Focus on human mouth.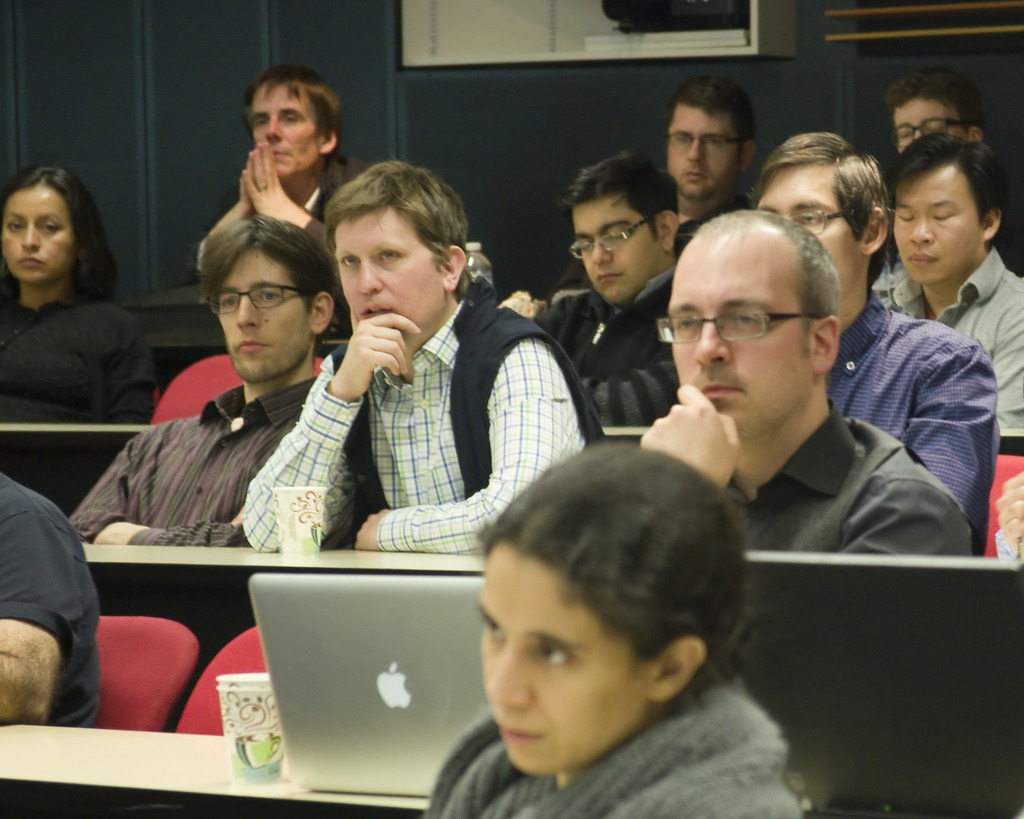
Focused at [497, 709, 545, 754].
